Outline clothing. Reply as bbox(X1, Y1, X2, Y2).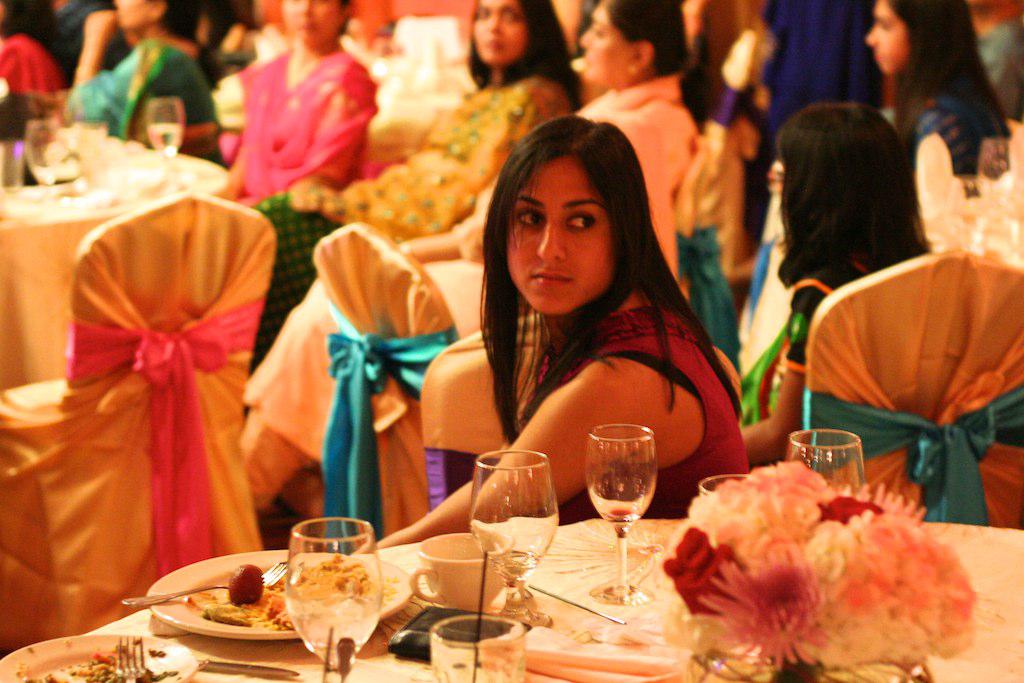
bbox(497, 304, 763, 522).
